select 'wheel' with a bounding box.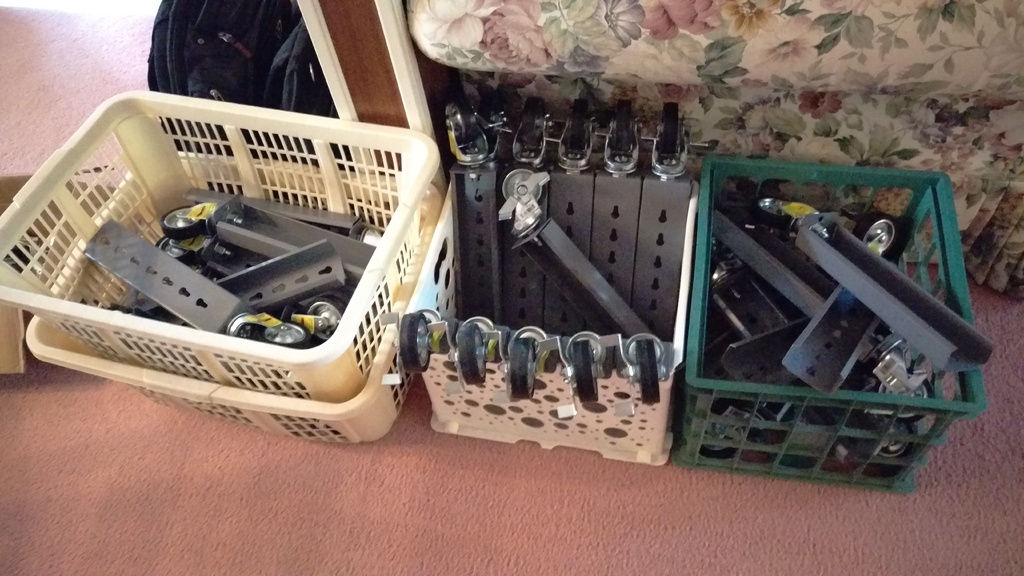
(569,99,586,150).
